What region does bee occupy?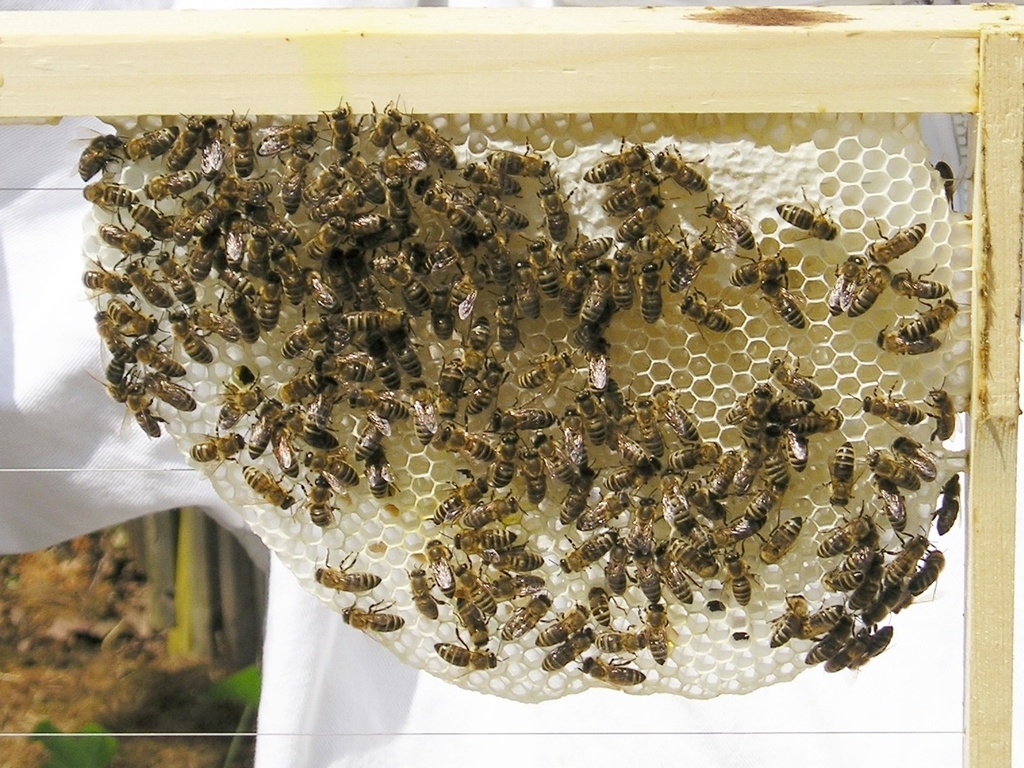
603:169:666:215.
